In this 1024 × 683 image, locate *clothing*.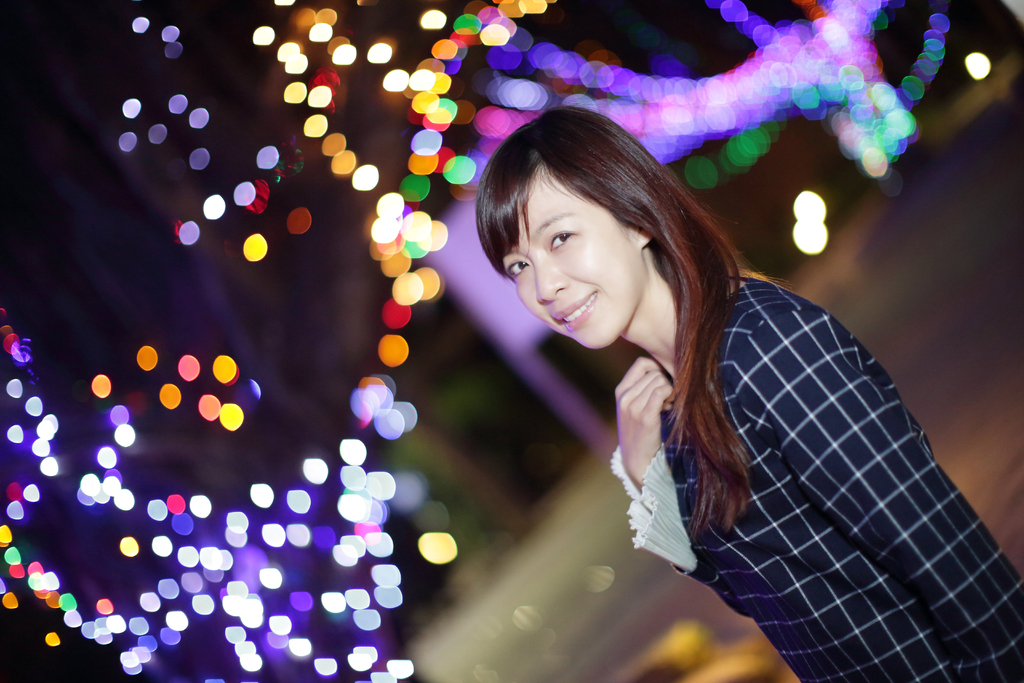
Bounding box: left=596, top=270, right=1023, bottom=682.
